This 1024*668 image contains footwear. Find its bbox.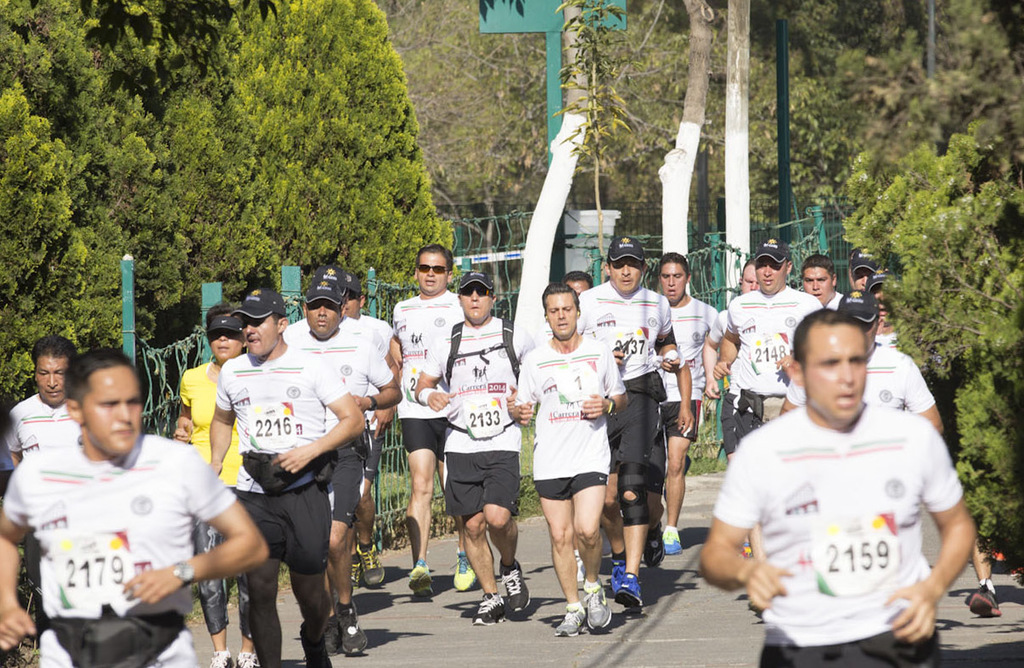
bbox(965, 582, 1007, 618).
